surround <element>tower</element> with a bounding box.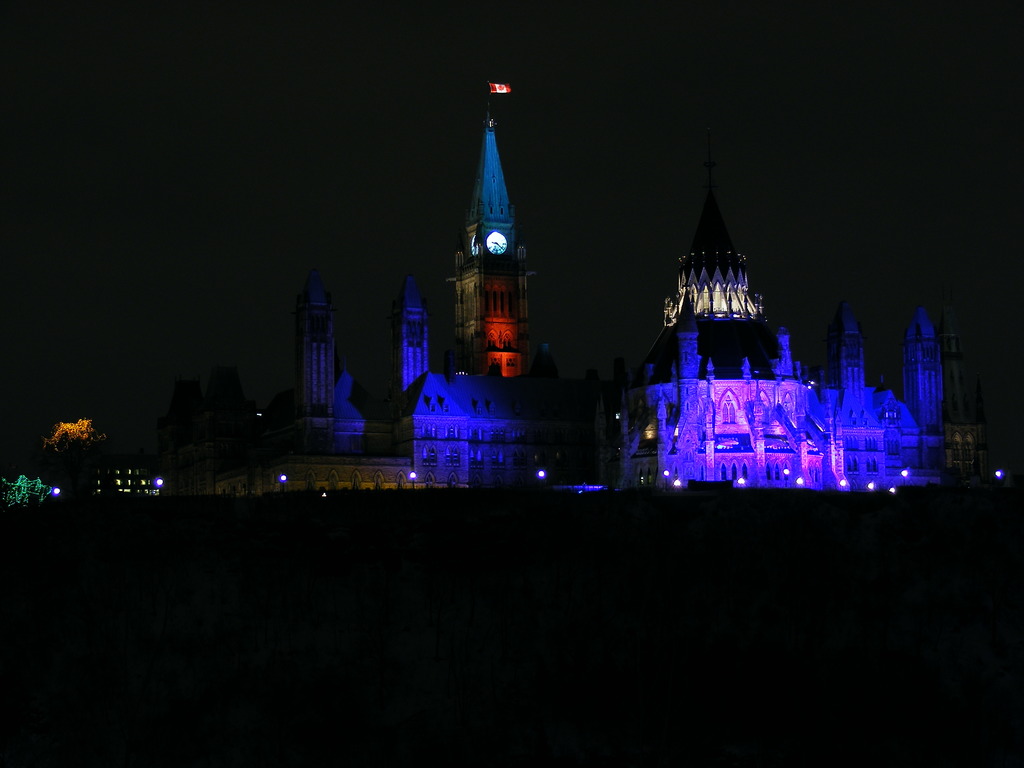
select_region(436, 87, 563, 377).
